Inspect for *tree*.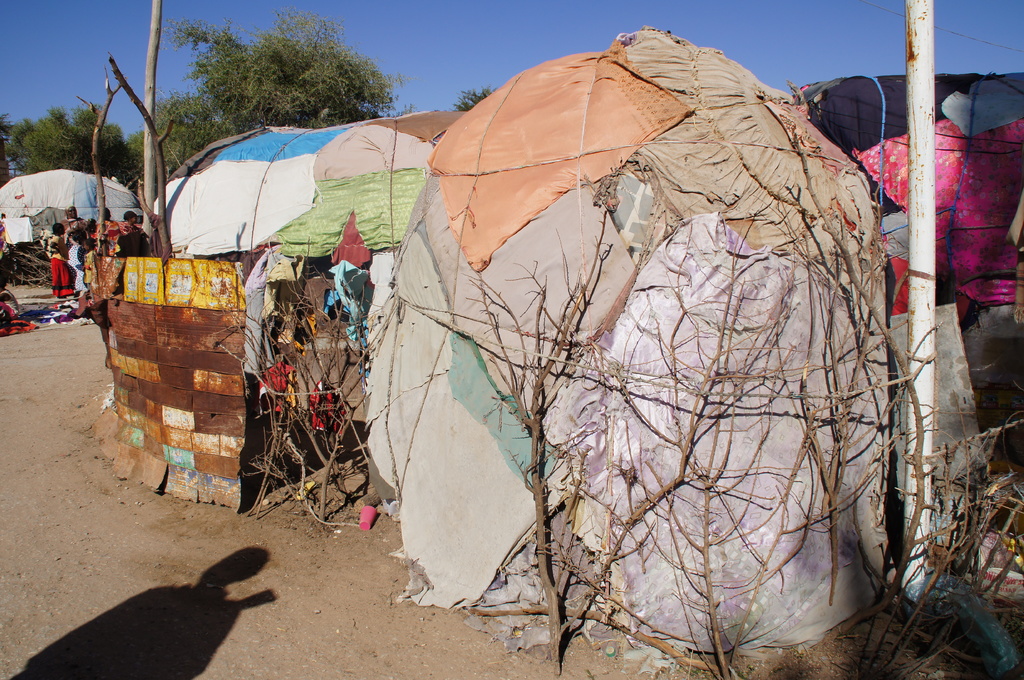
Inspection: x1=0, y1=98, x2=157, y2=205.
